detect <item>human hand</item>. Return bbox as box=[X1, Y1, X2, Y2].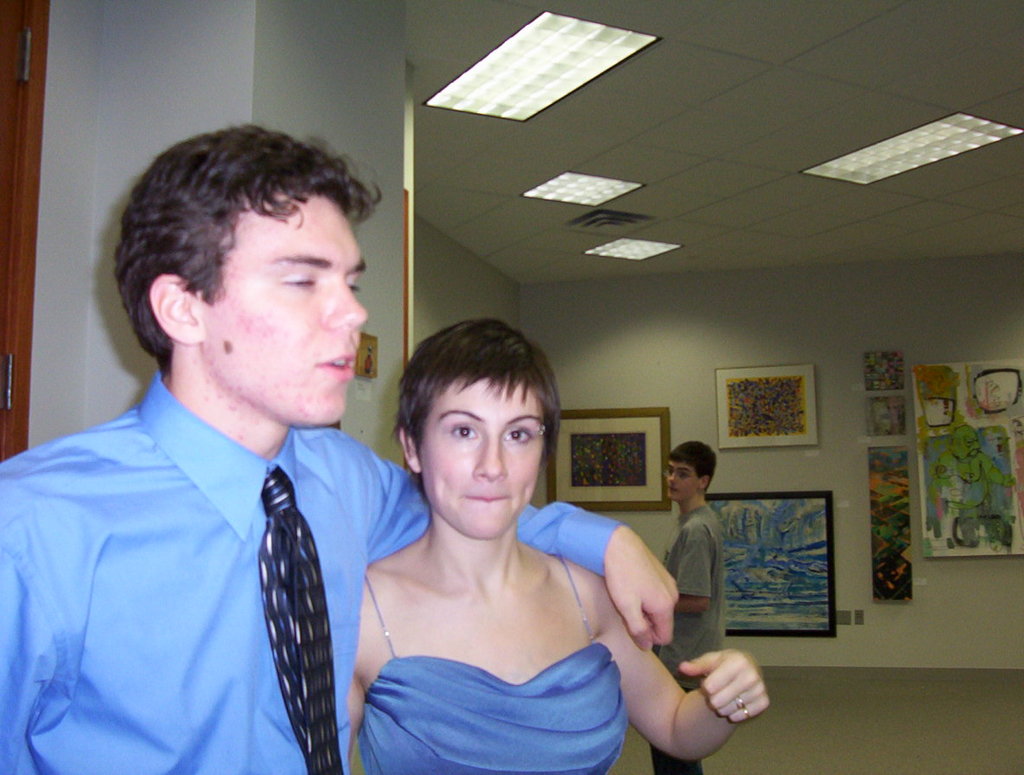
box=[604, 524, 681, 655].
